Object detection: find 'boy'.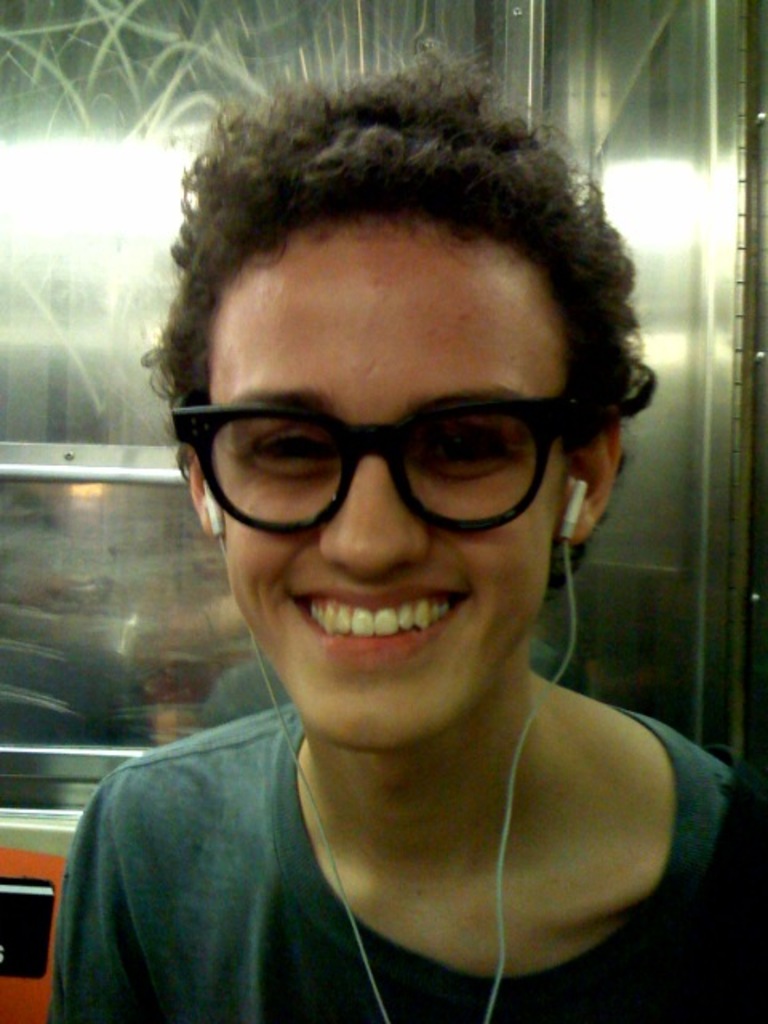
21/62/766/1022.
